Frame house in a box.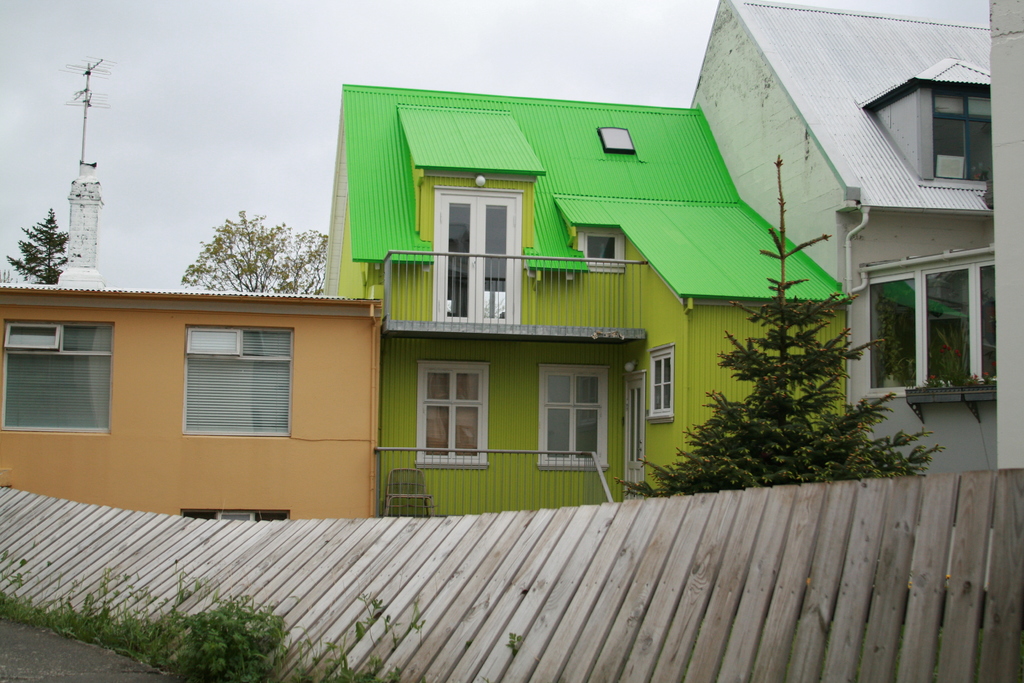
(x1=0, y1=281, x2=388, y2=529).
